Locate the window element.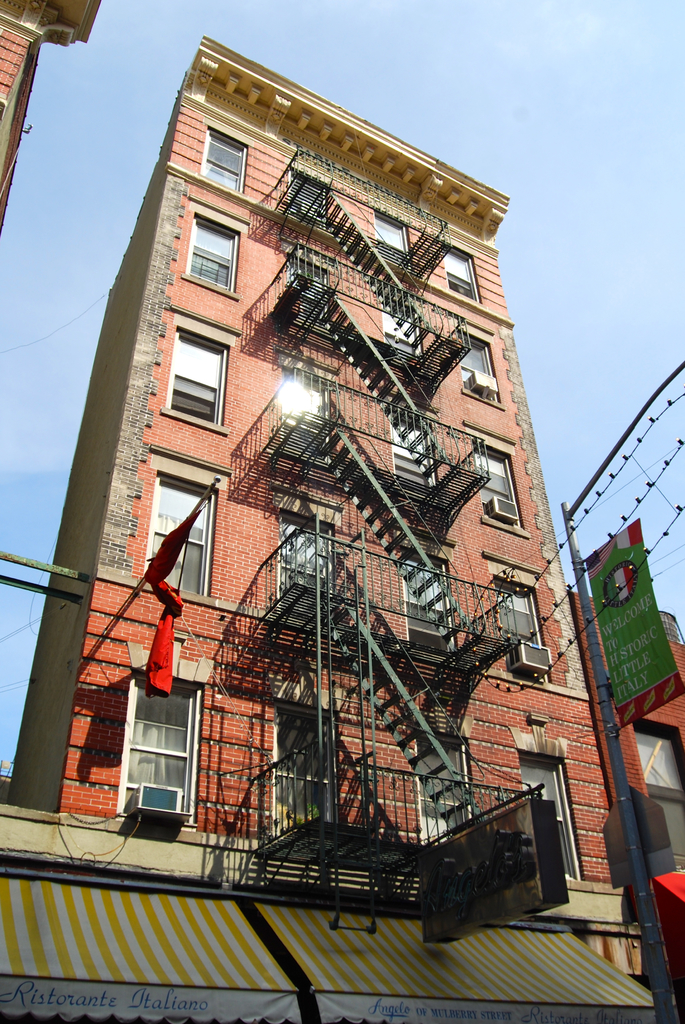
Element bbox: detection(412, 732, 469, 848).
